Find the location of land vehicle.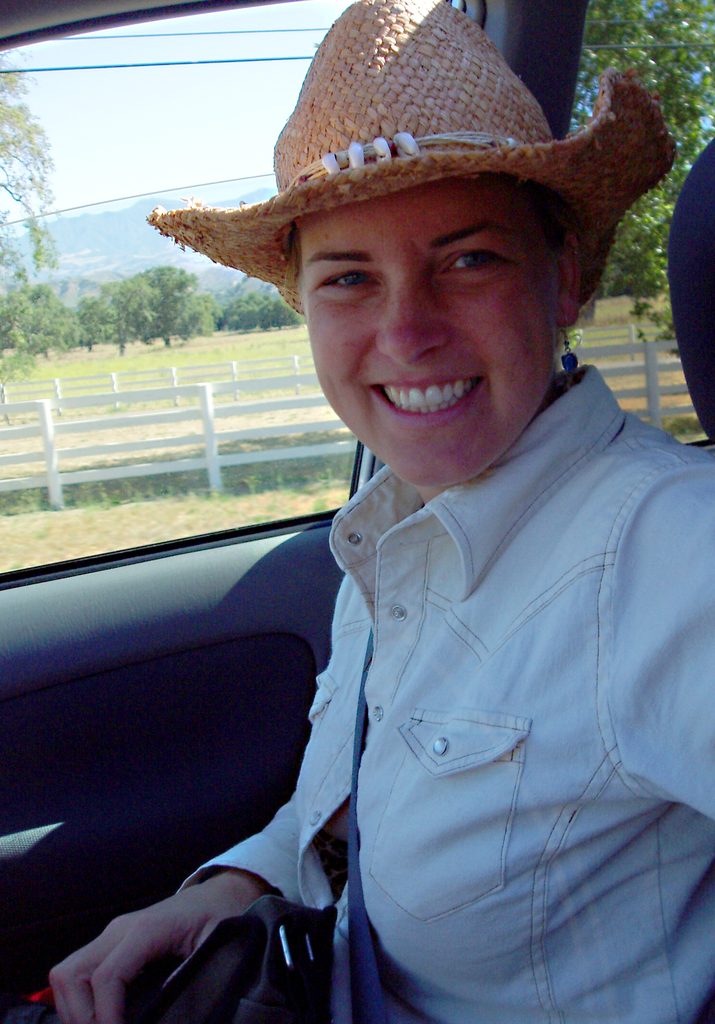
Location: x1=0, y1=138, x2=708, y2=991.
